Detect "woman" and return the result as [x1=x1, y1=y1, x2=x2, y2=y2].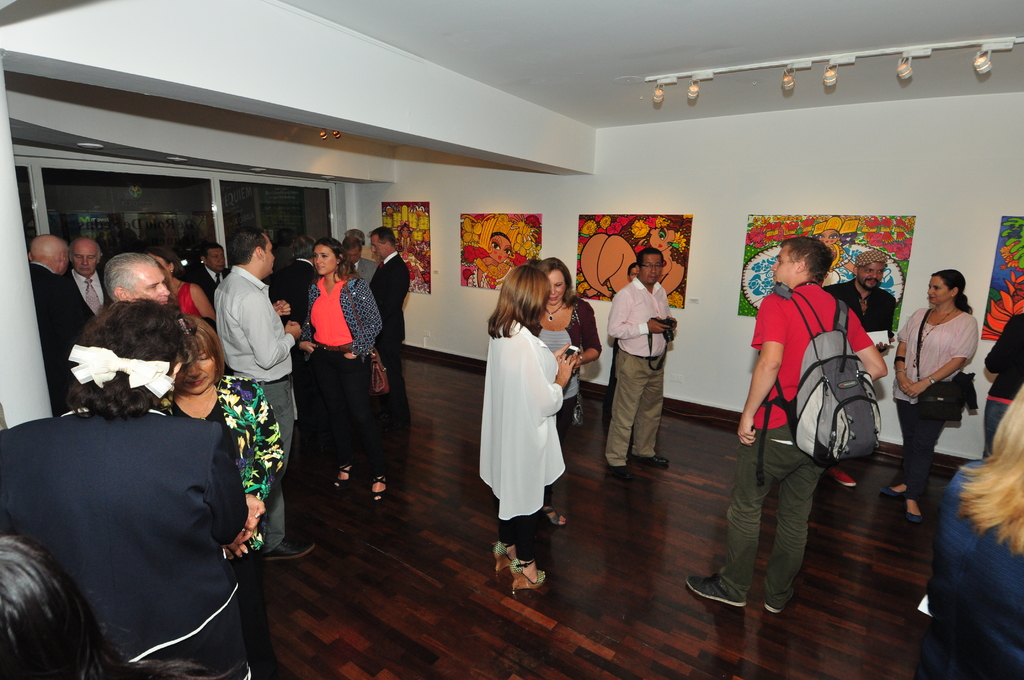
[x1=528, y1=250, x2=604, y2=531].
